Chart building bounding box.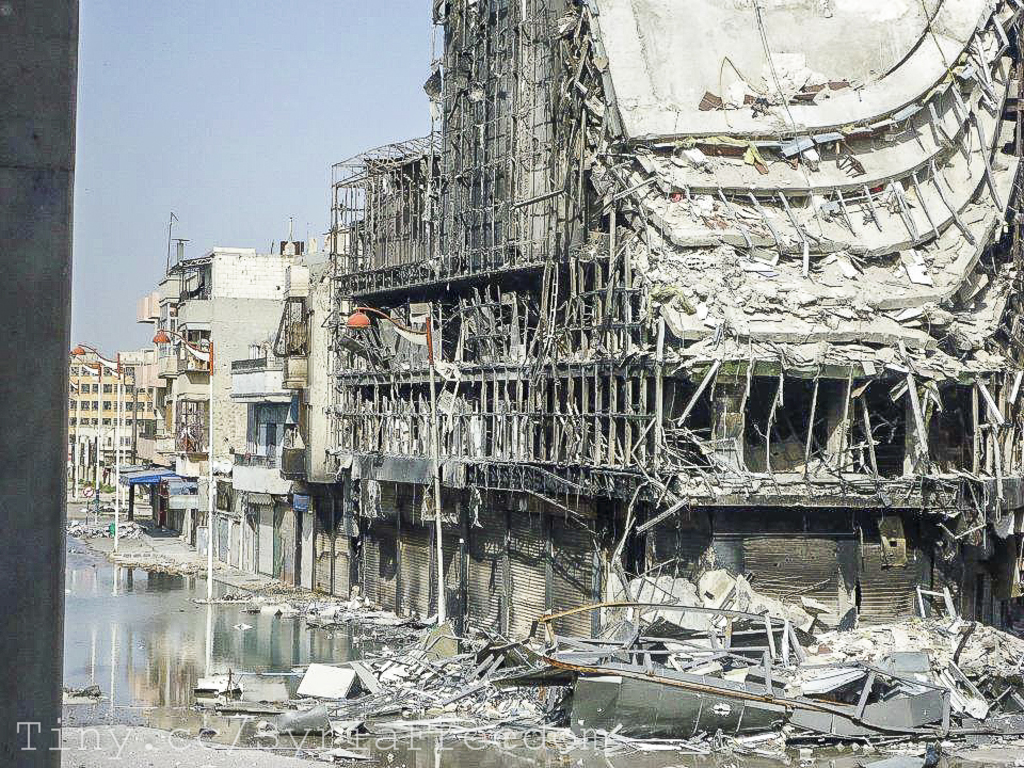
Charted: [225, 358, 306, 577].
